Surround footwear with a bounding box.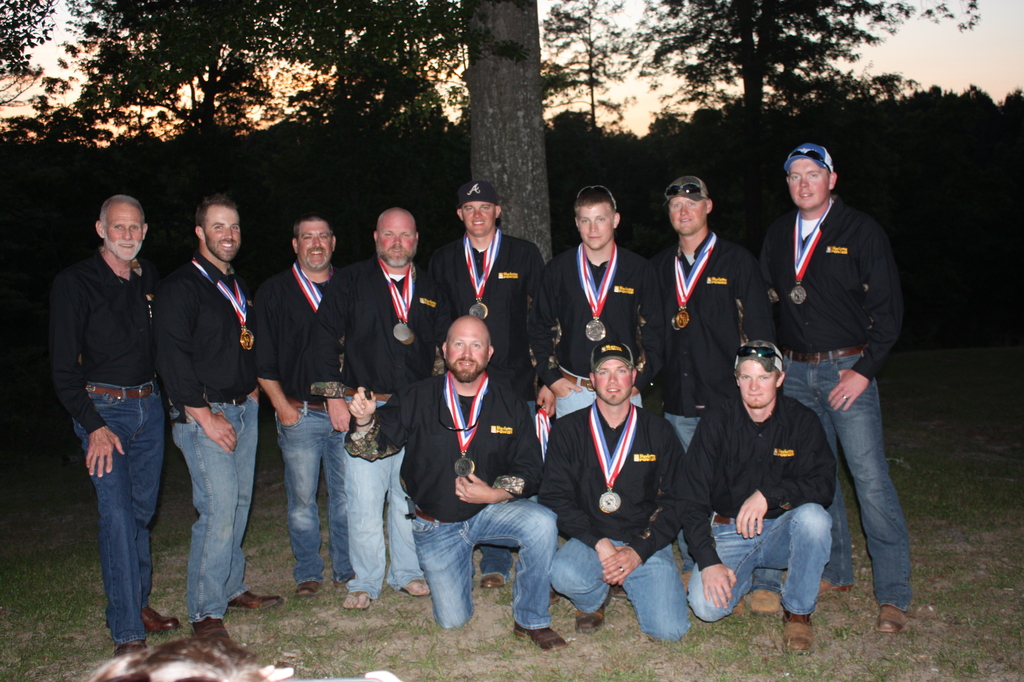
detection(345, 588, 375, 614).
